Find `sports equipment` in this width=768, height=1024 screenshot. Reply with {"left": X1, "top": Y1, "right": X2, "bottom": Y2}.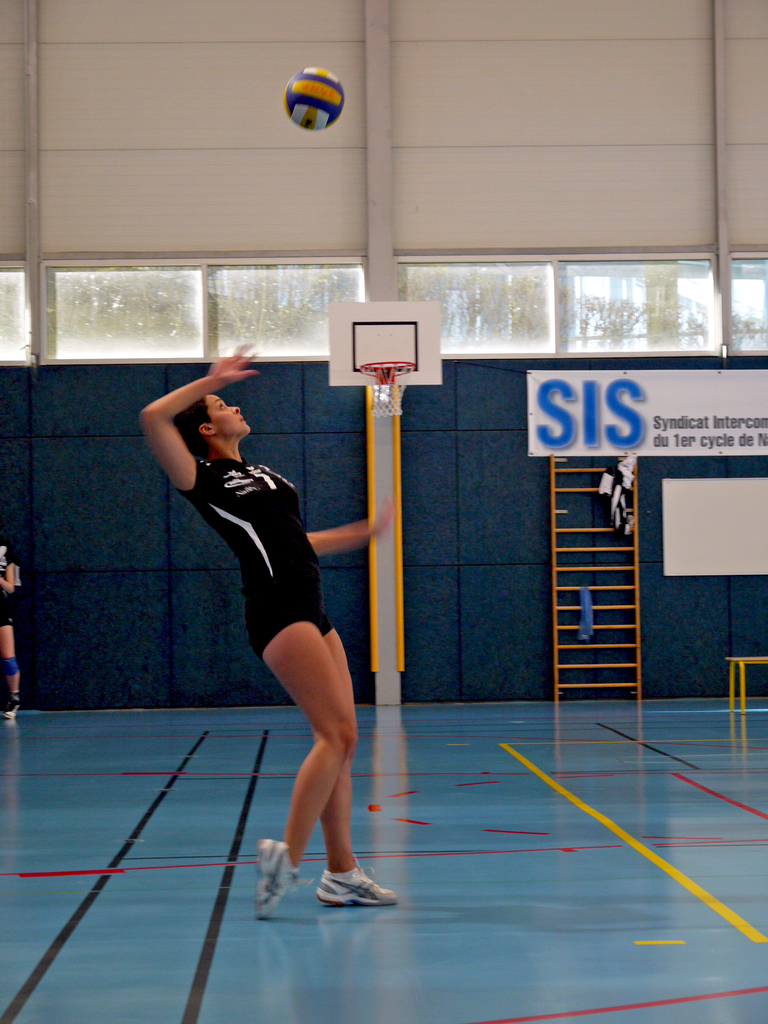
{"left": 275, "top": 58, "right": 352, "bottom": 132}.
